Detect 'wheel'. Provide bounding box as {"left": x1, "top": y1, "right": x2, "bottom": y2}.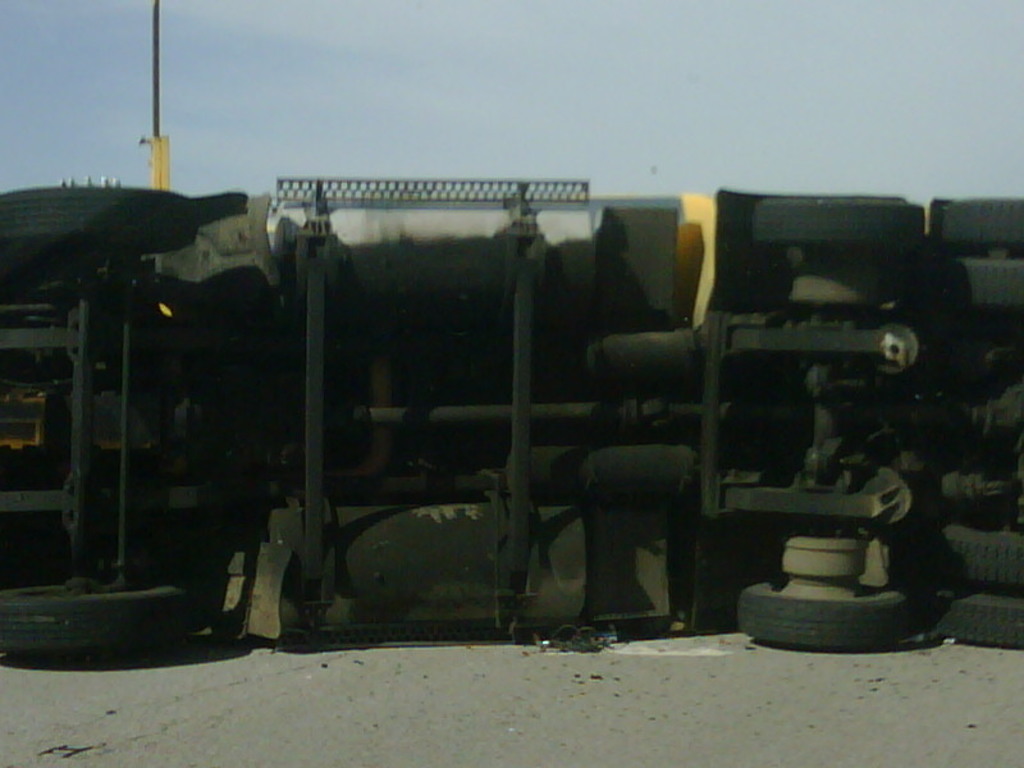
{"left": 940, "top": 590, "right": 1023, "bottom": 646}.
